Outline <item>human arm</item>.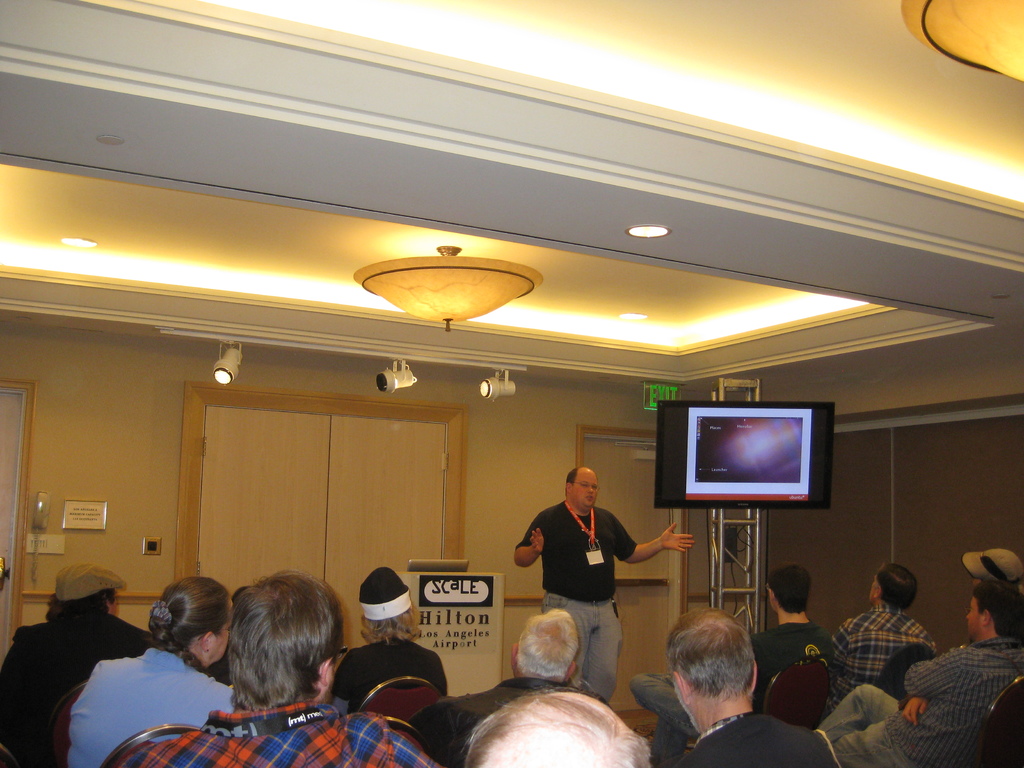
Outline: 895/673/938/726.
